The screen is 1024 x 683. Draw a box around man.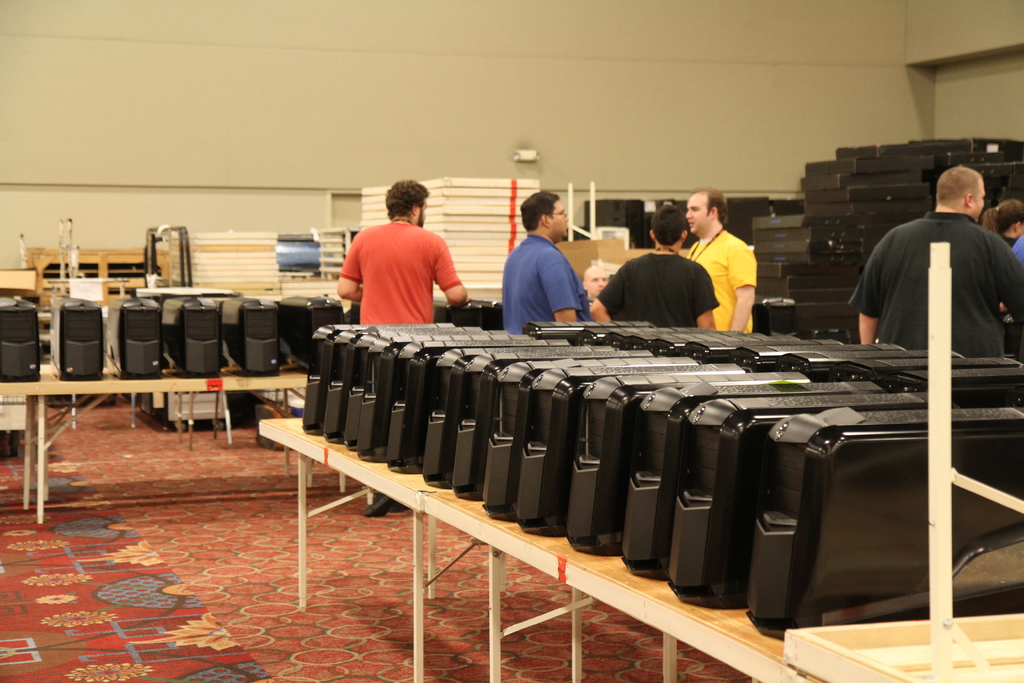
(590,205,721,326).
